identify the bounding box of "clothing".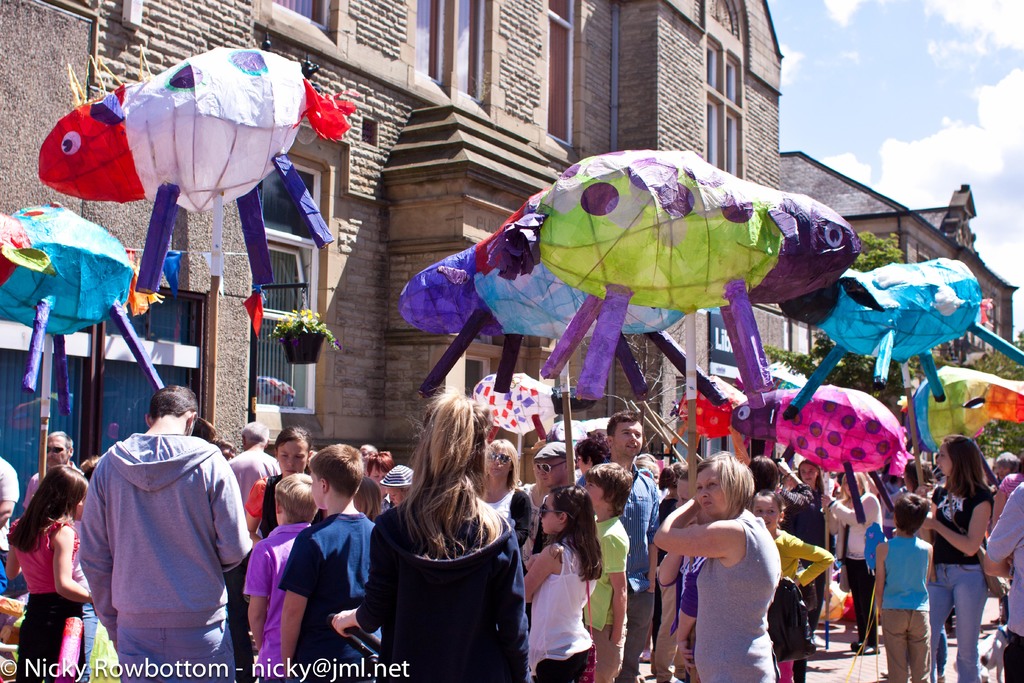
[351,490,548,682].
